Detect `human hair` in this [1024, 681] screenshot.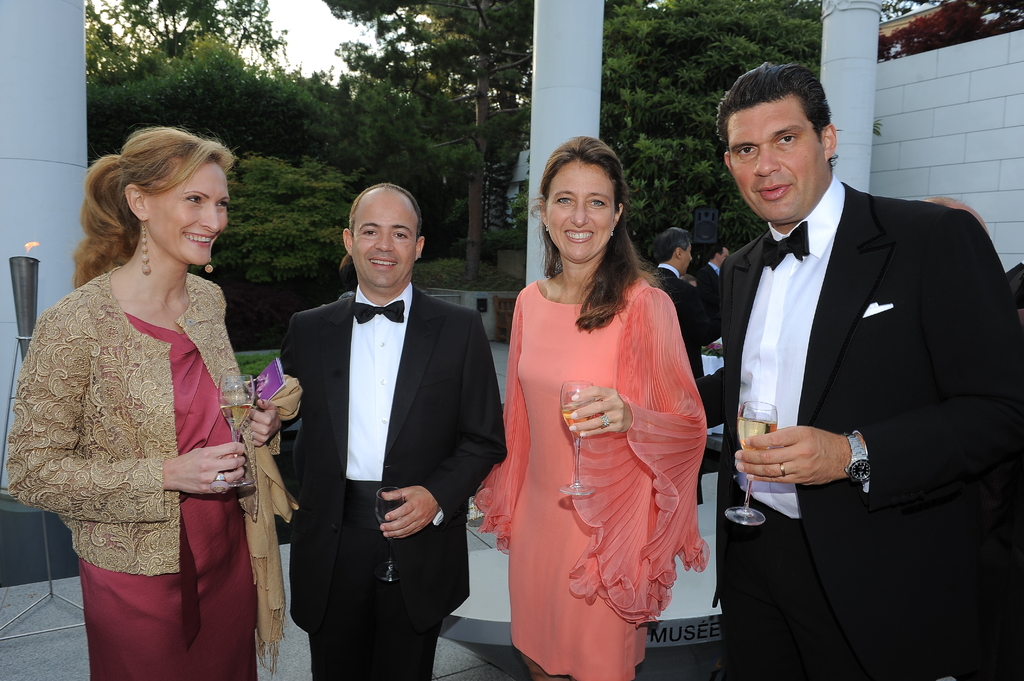
Detection: detection(529, 136, 643, 335).
